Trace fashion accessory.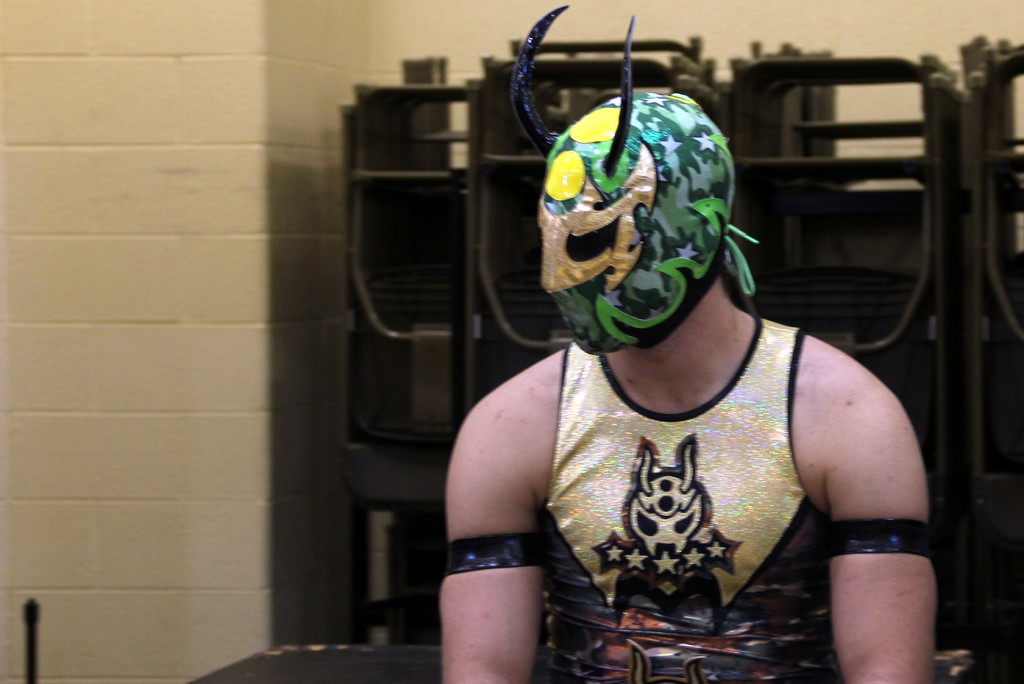
Traced to BBox(829, 514, 931, 560).
